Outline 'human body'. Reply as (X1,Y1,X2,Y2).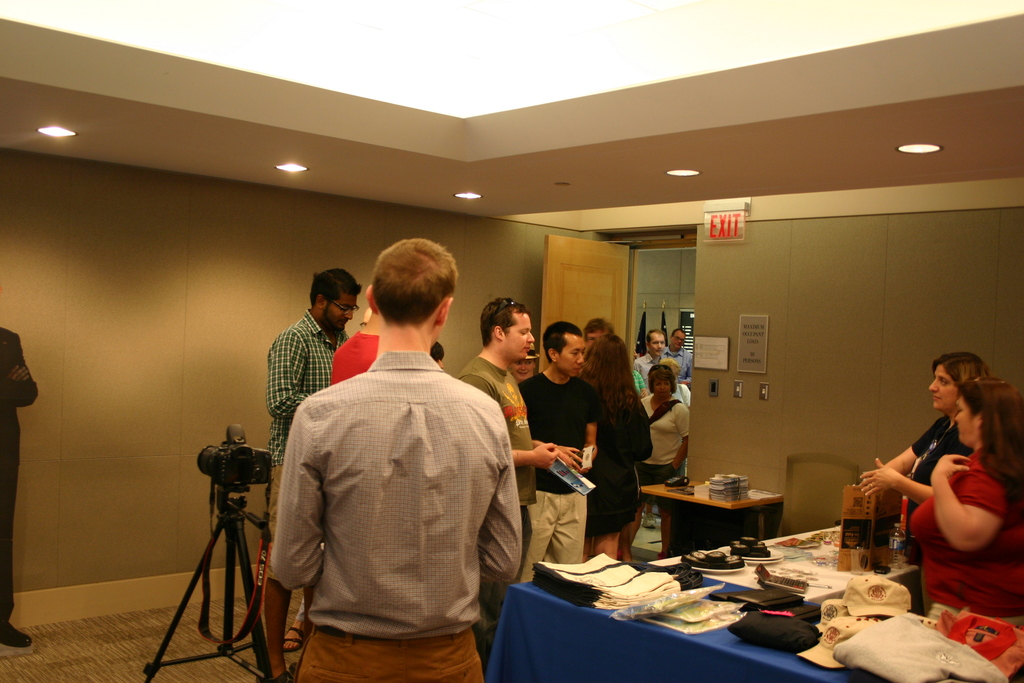
(323,295,383,388).
